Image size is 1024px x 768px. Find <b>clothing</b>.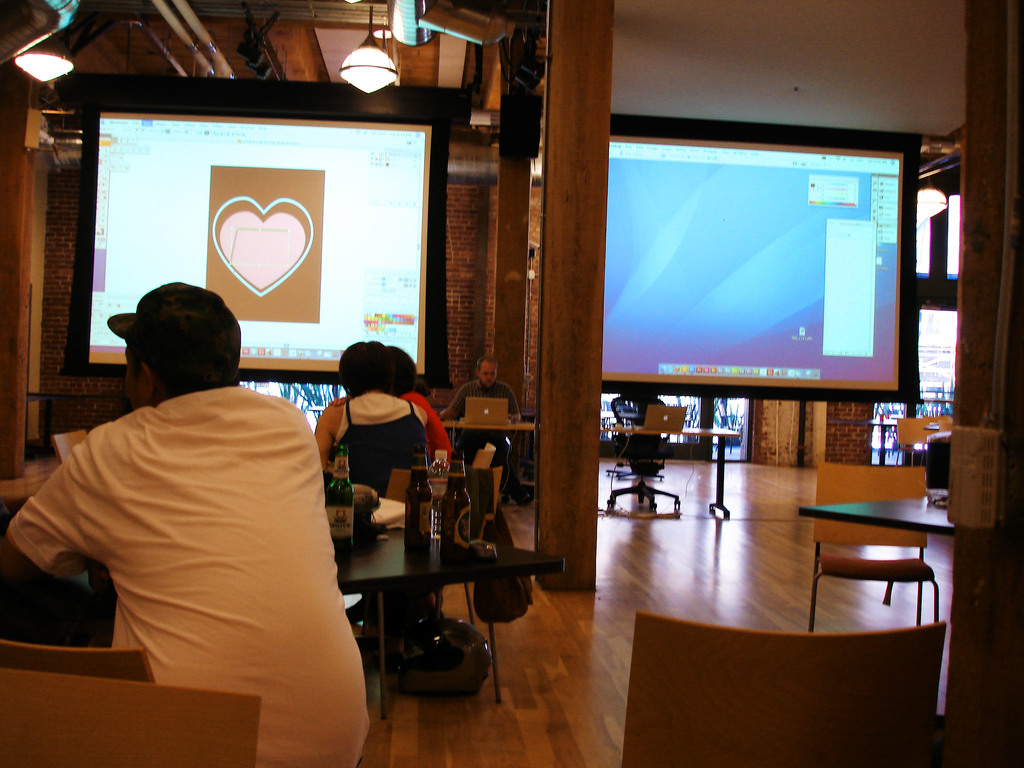
rect(394, 388, 458, 457).
